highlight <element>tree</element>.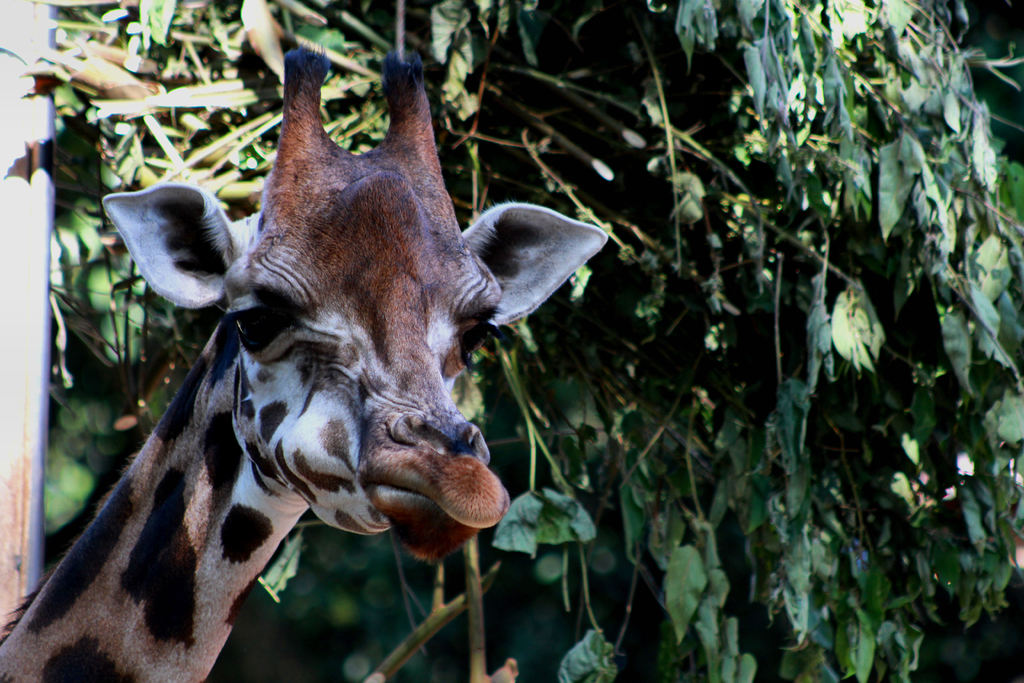
Highlighted region: [1, 0, 1023, 682].
